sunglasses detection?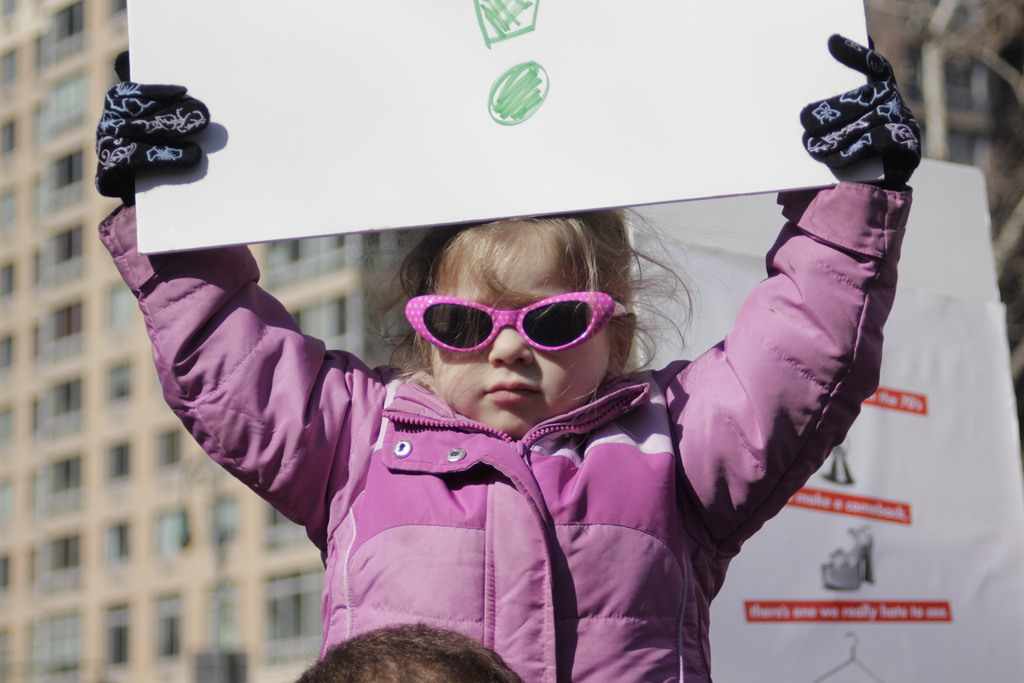
bbox(404, 293, 624, 356)
